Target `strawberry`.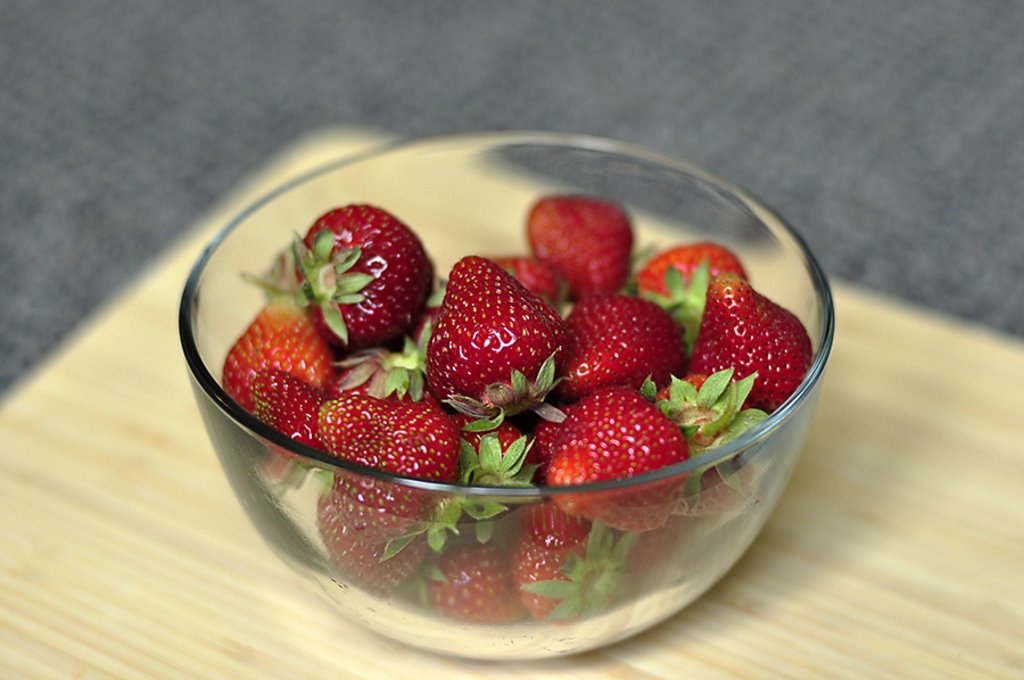
Target region: l=651, t=371, r=773, b=524.
